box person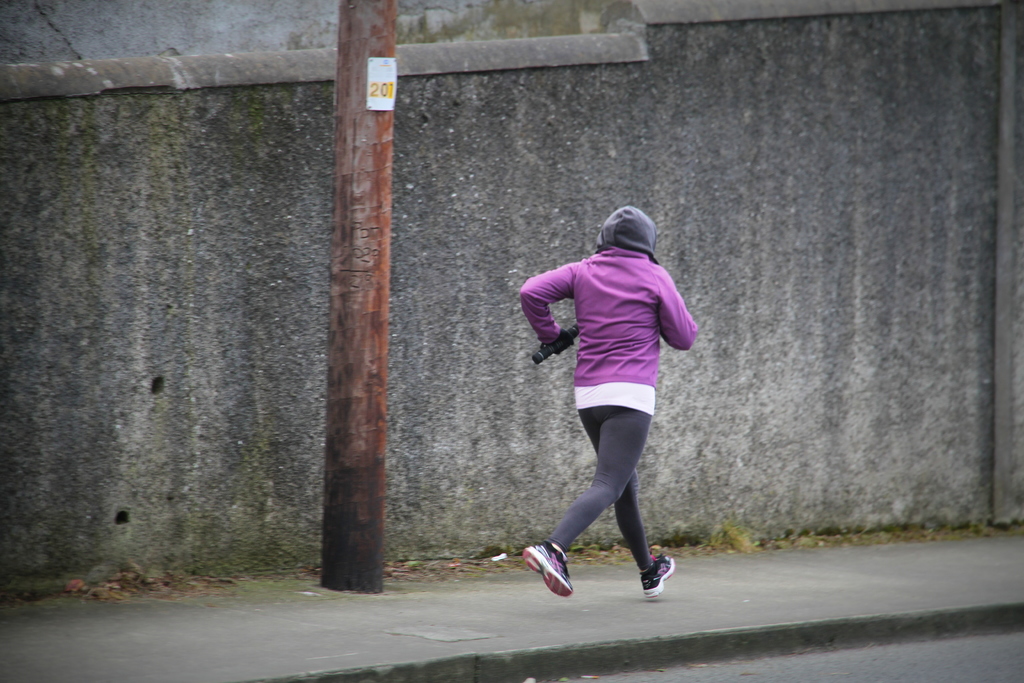
crop(516, 213, 686, 591)
